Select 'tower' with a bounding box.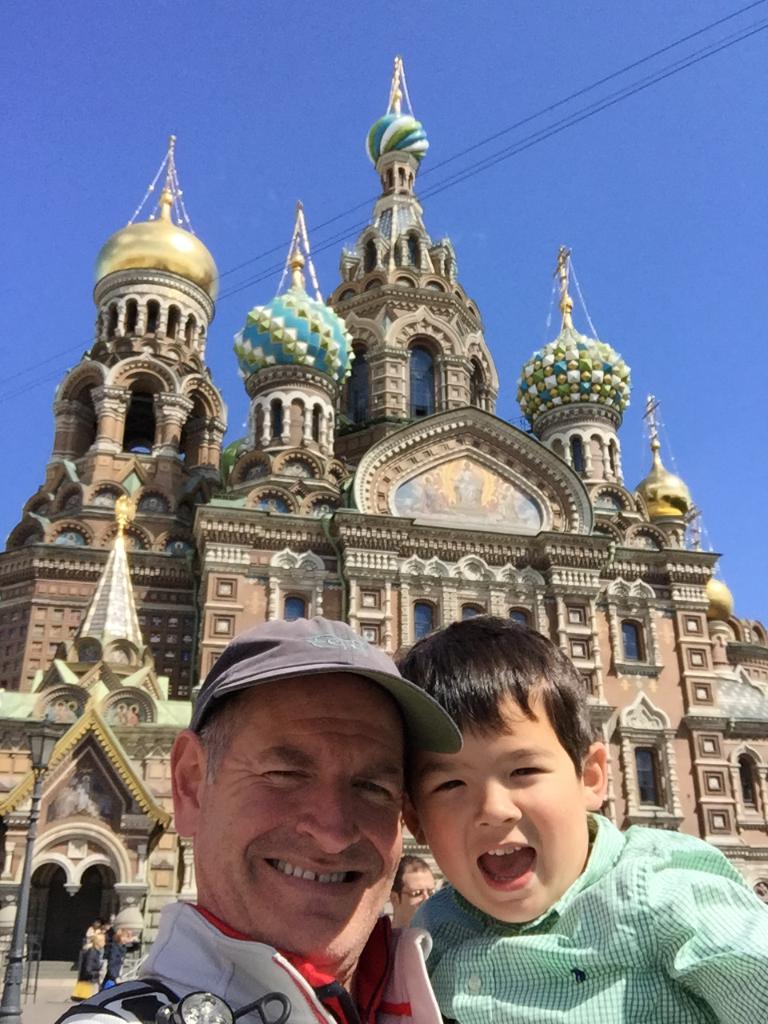
select_region(45, 139, 219, 509).
